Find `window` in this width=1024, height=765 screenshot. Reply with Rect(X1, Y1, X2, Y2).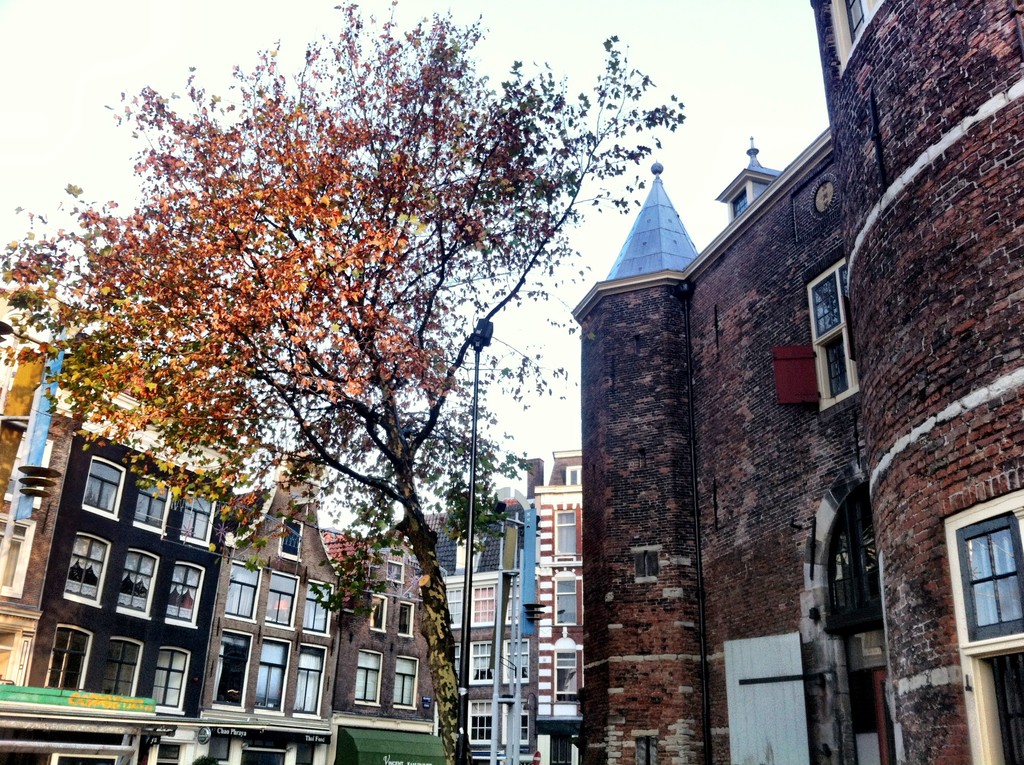
Rect(297, 577, 334, 636).
